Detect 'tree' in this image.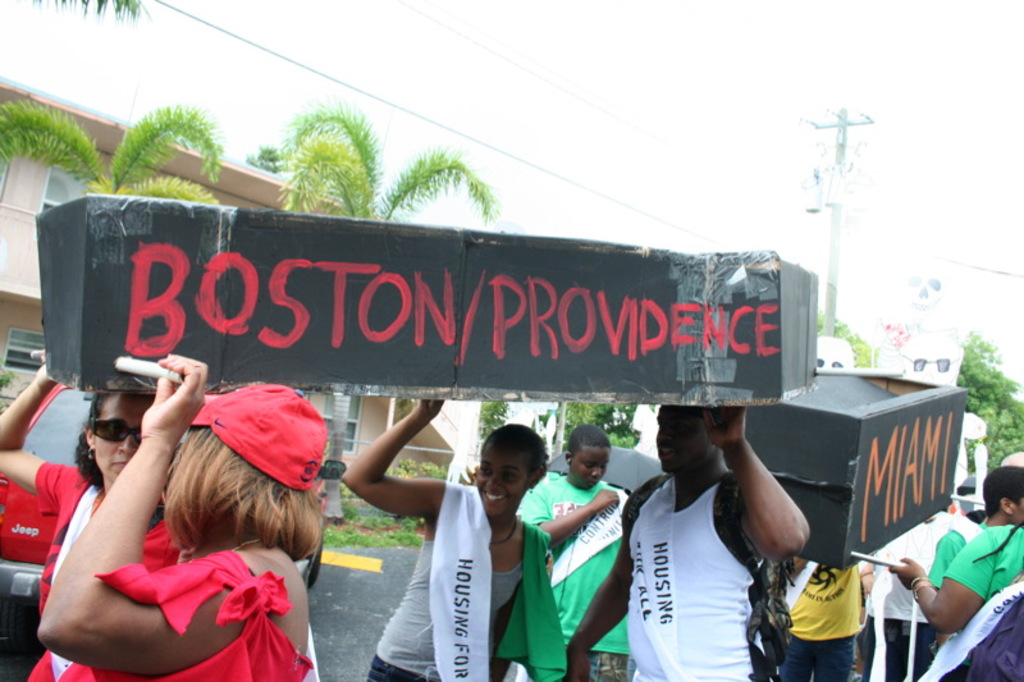
Detection: x1=804, y1=319, x2=872, y2=369.
